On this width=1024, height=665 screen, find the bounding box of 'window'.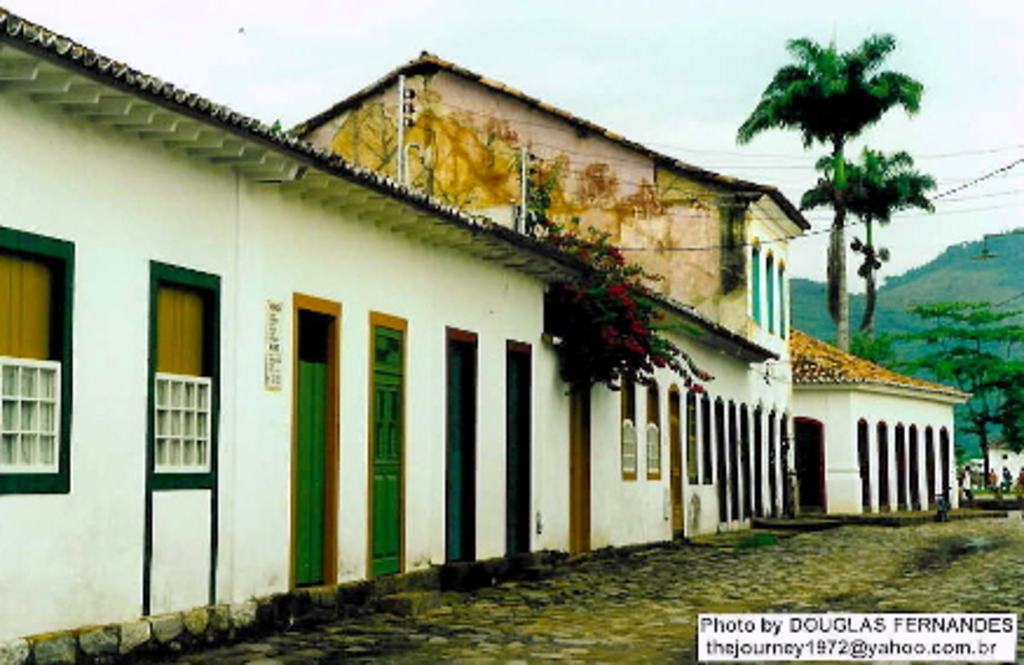
Bounding box: (764,246,776,332).
